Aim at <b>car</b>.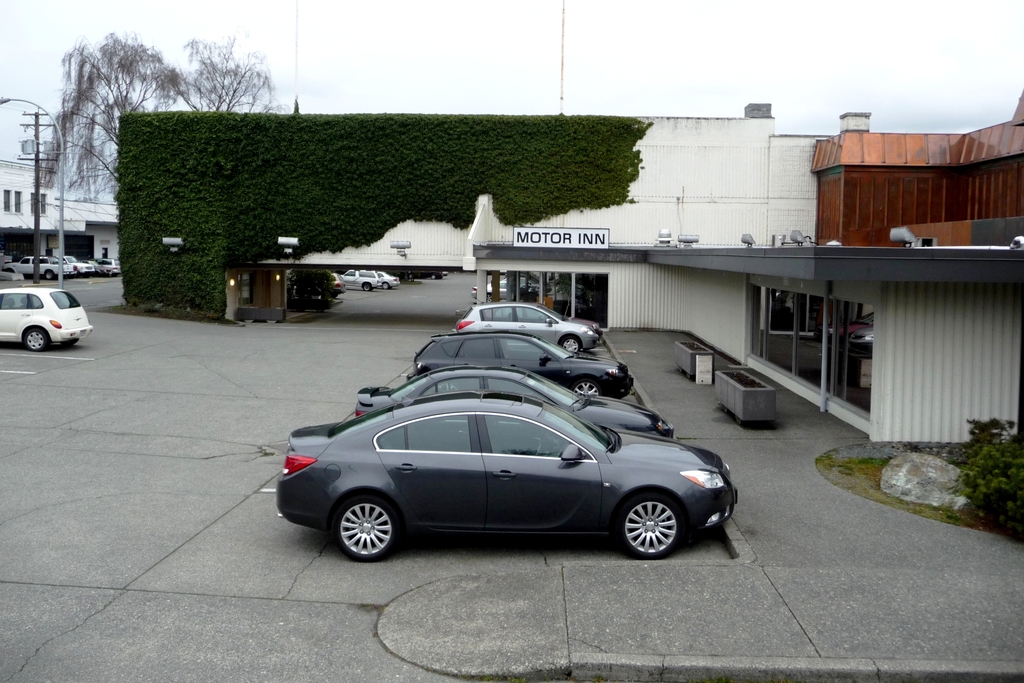
Aimed at crop(6, 271, 88, 348).
